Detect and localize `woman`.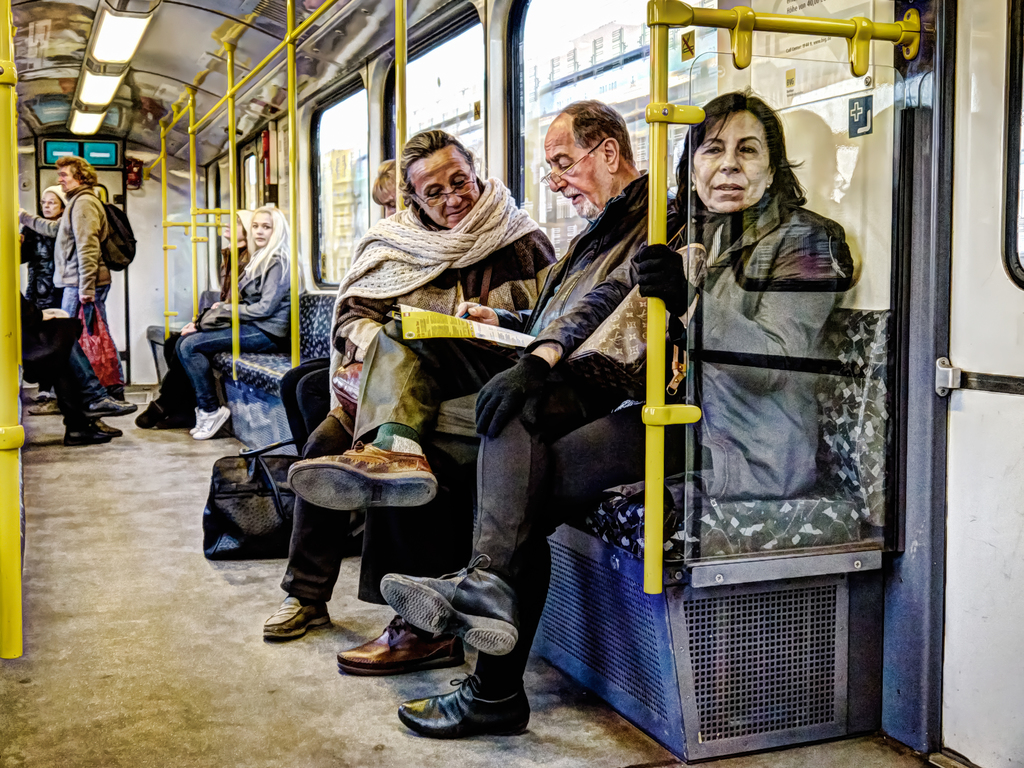
Localized at bbox=(381, 89, 847, 735).
